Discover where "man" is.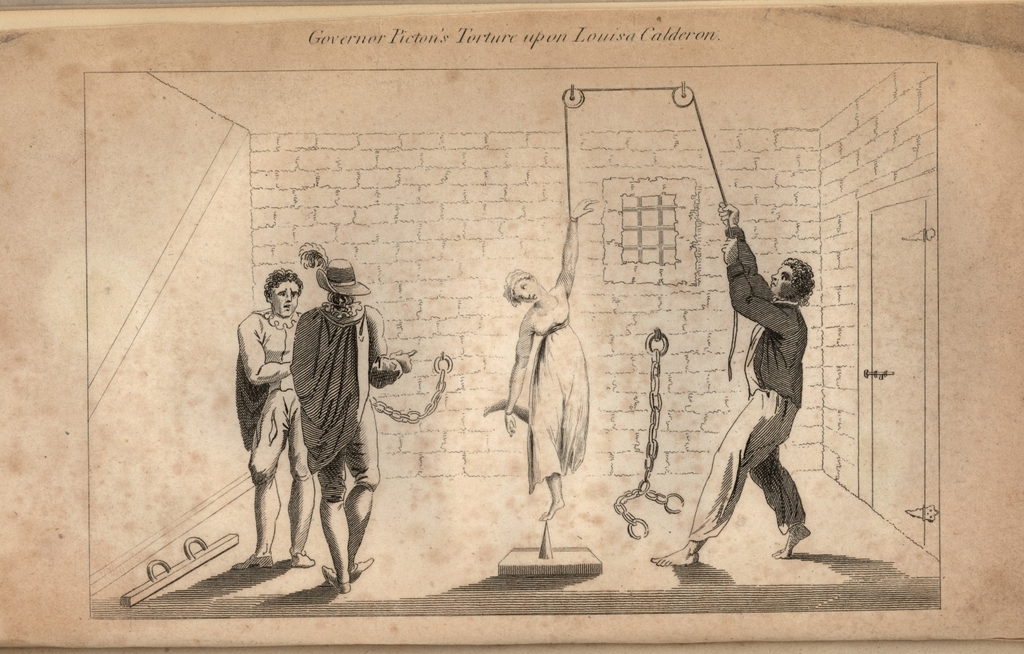
Discovered at [left=693, top=203, right=824, bottom=579].
